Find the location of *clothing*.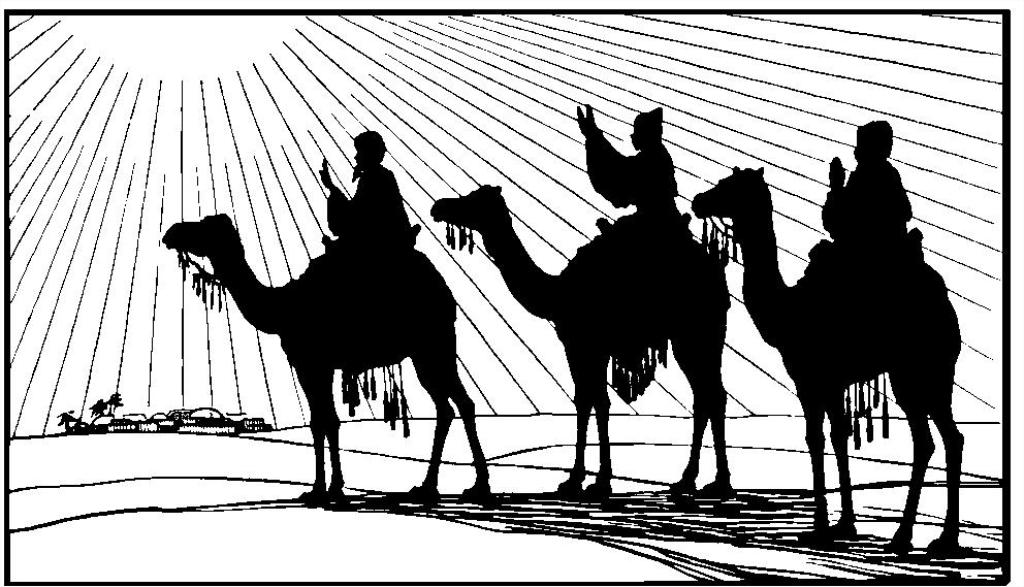
Location: Rect(587, 124, 682, 225).
